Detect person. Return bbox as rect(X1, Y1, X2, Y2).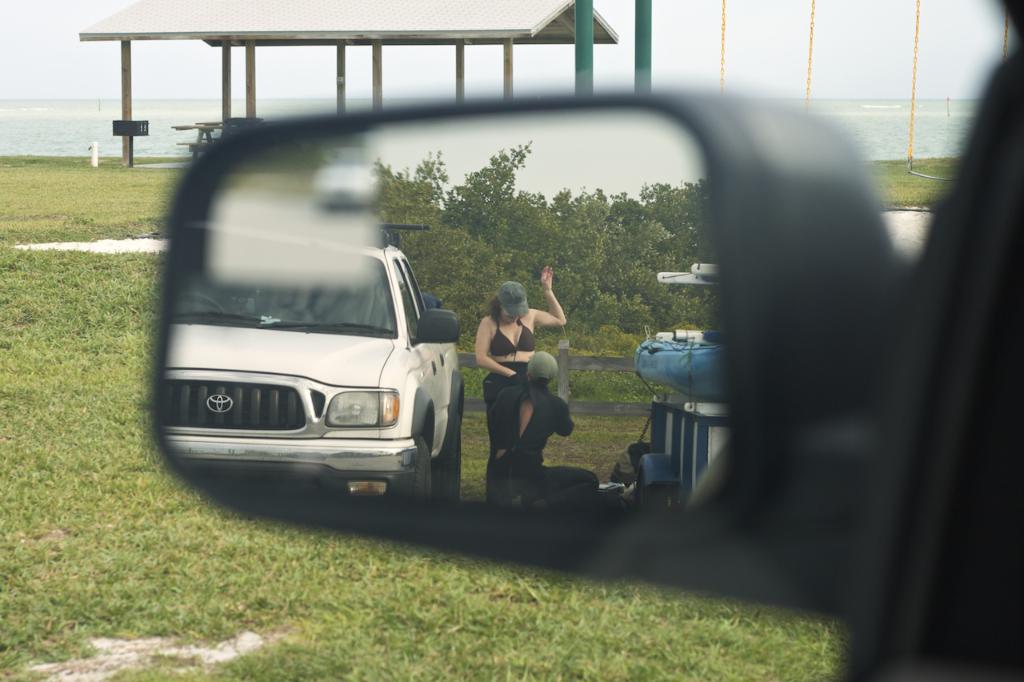
rect(478, 271, 546, 437).
